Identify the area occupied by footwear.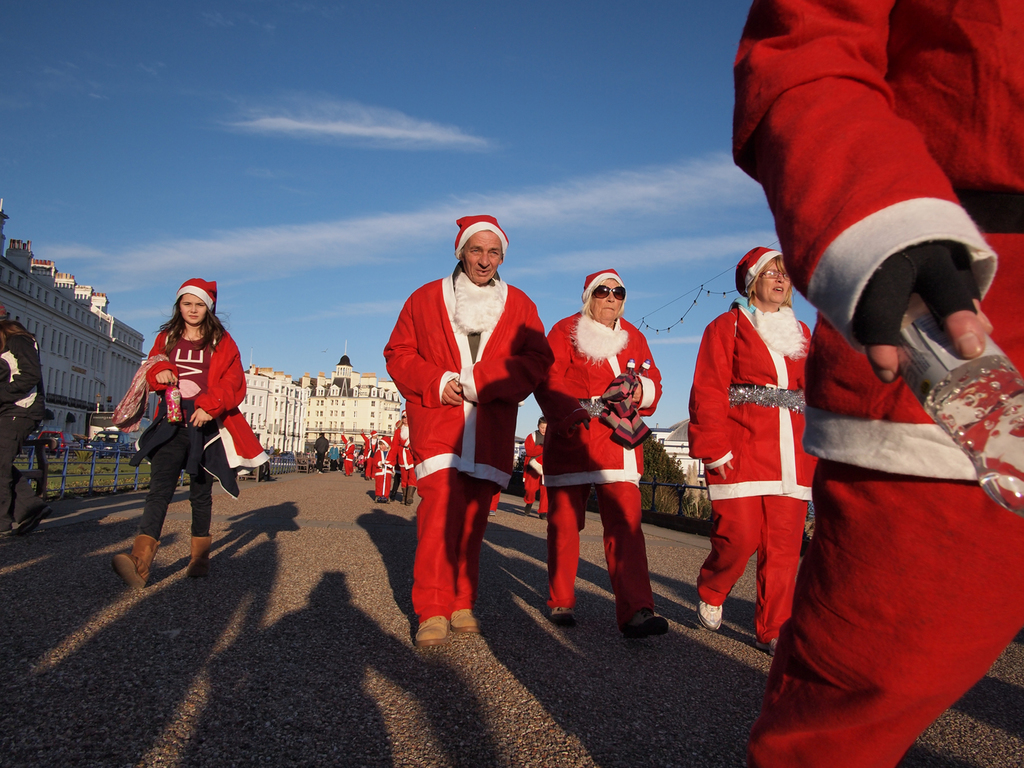
Area: 451/607/481/636.
